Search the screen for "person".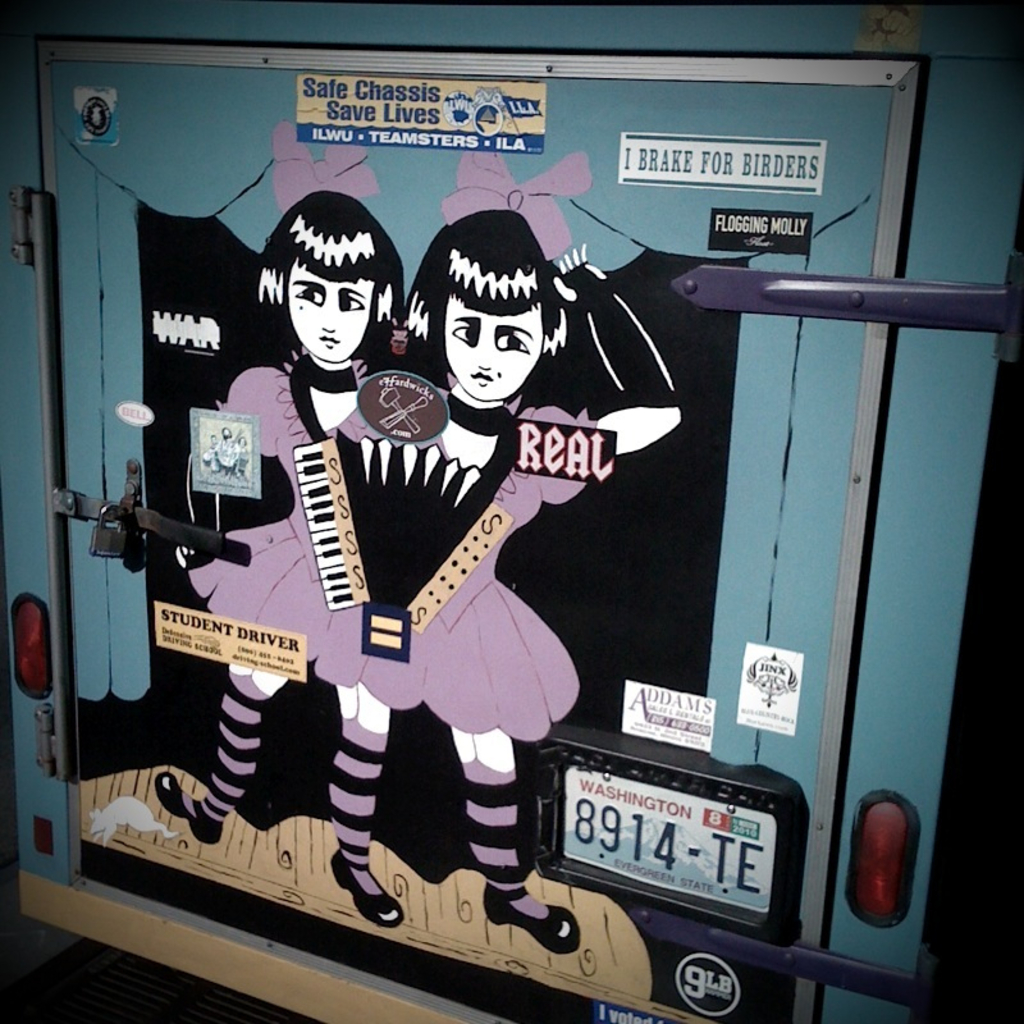
Found at Rect(346, 215, 676, 950).
